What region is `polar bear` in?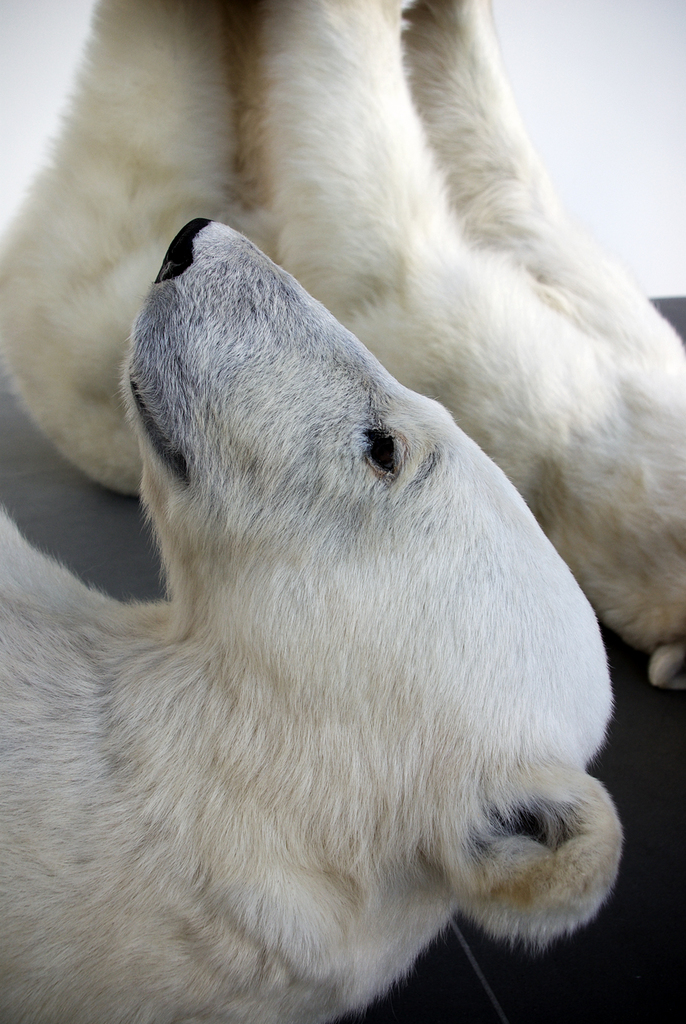
[x1=0, y1=0, x2=685, y2=685].
